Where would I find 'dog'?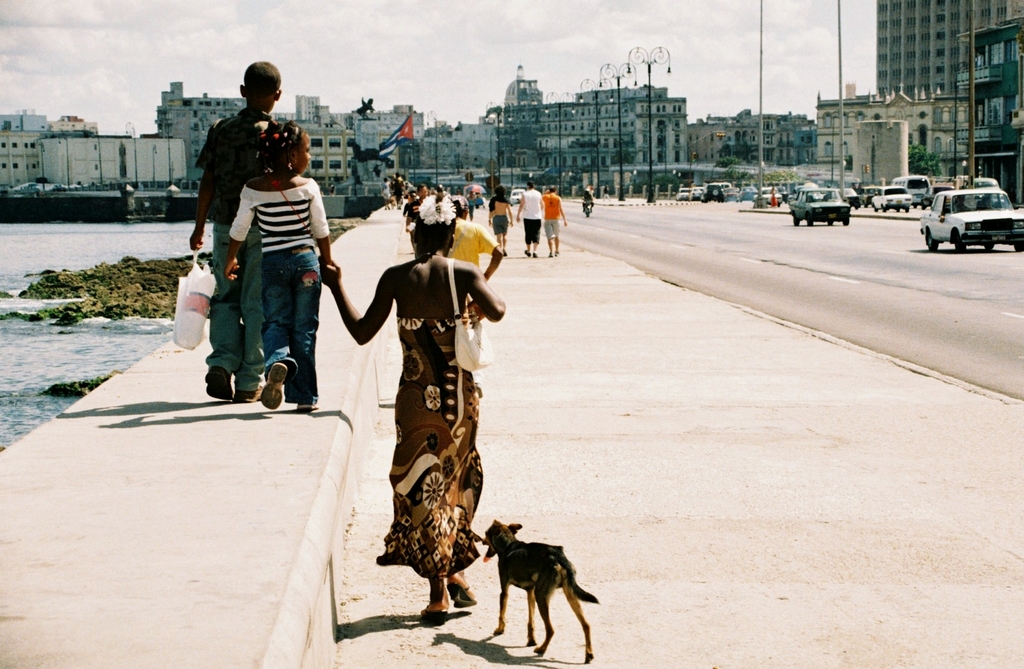
At crop(481, 518, 604, 664).
